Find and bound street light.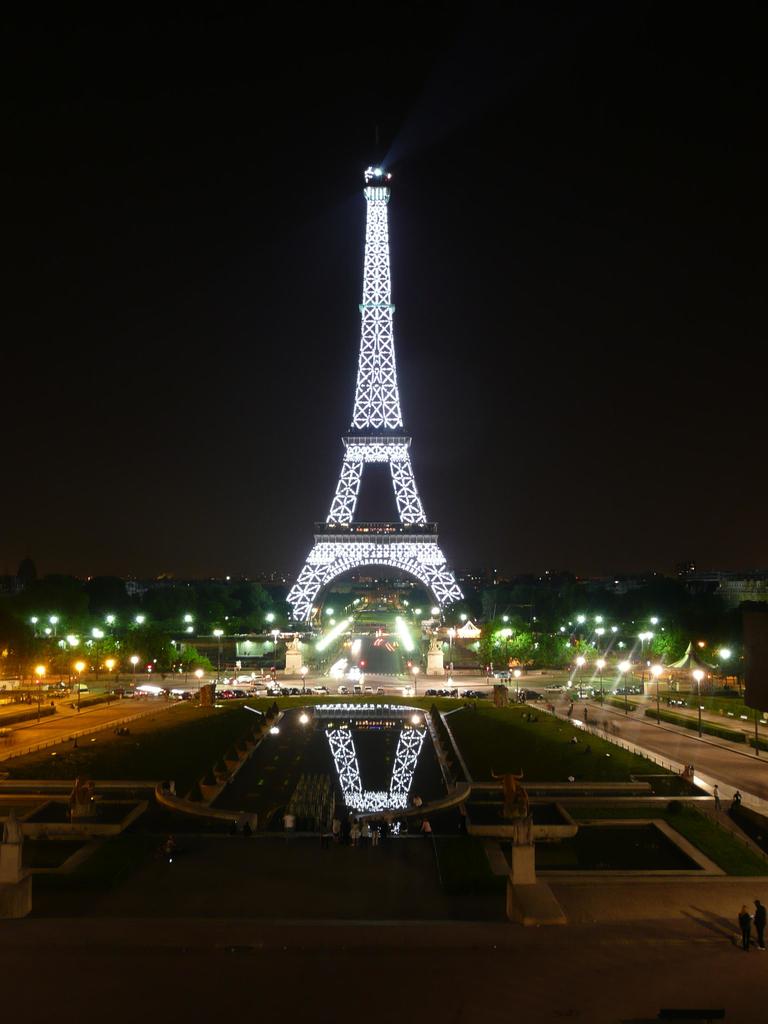
Bound: 76 657 84 719.
